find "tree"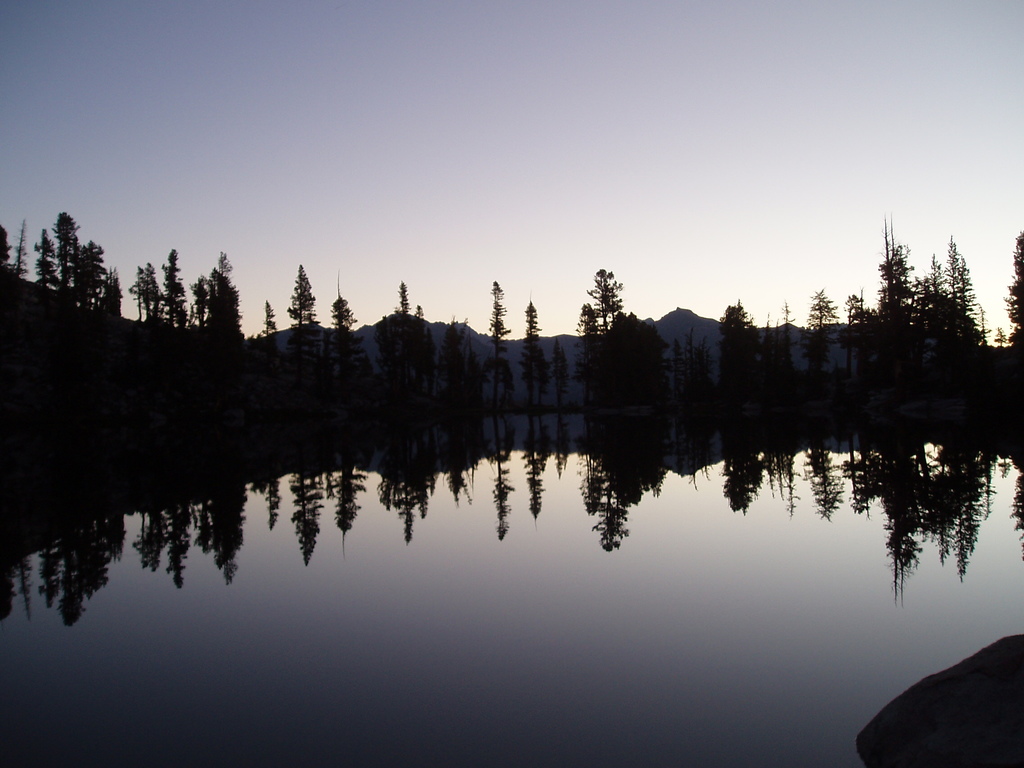
{"x1": 554, "y1": 339, "x2": 575, "y2": 401}
